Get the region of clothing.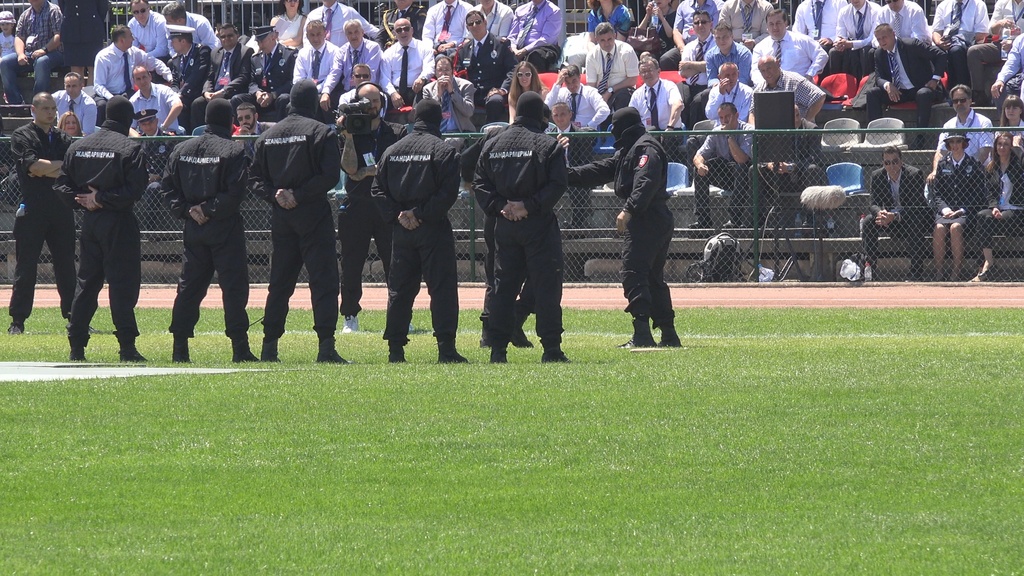
box(271, 10, 307, 51).
